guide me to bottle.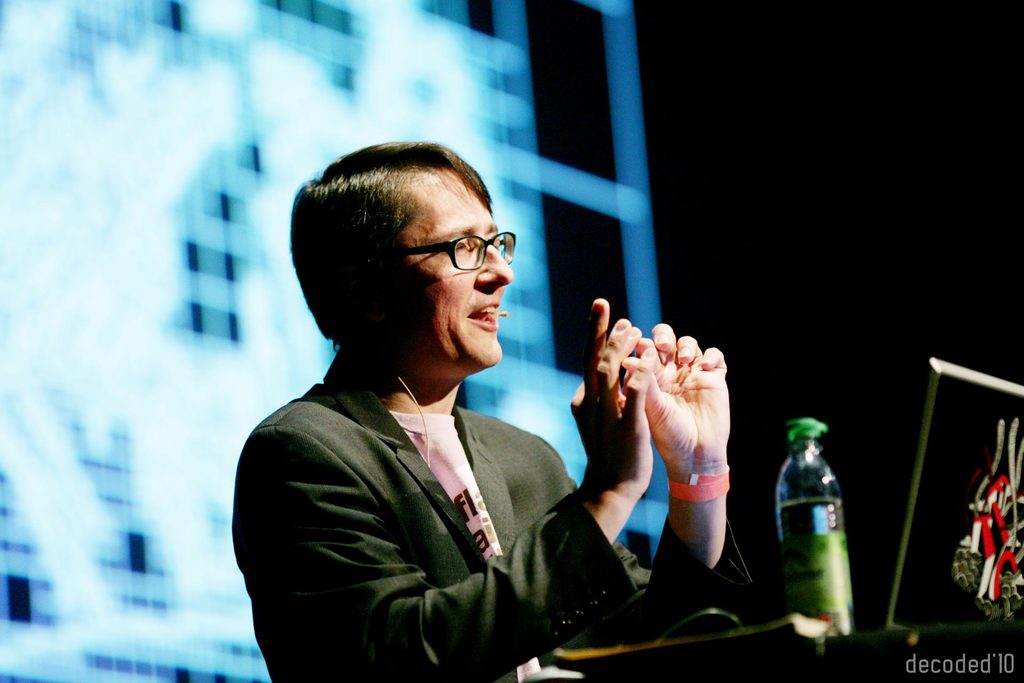
Guidance: <box>772,418,860,640</box>.
